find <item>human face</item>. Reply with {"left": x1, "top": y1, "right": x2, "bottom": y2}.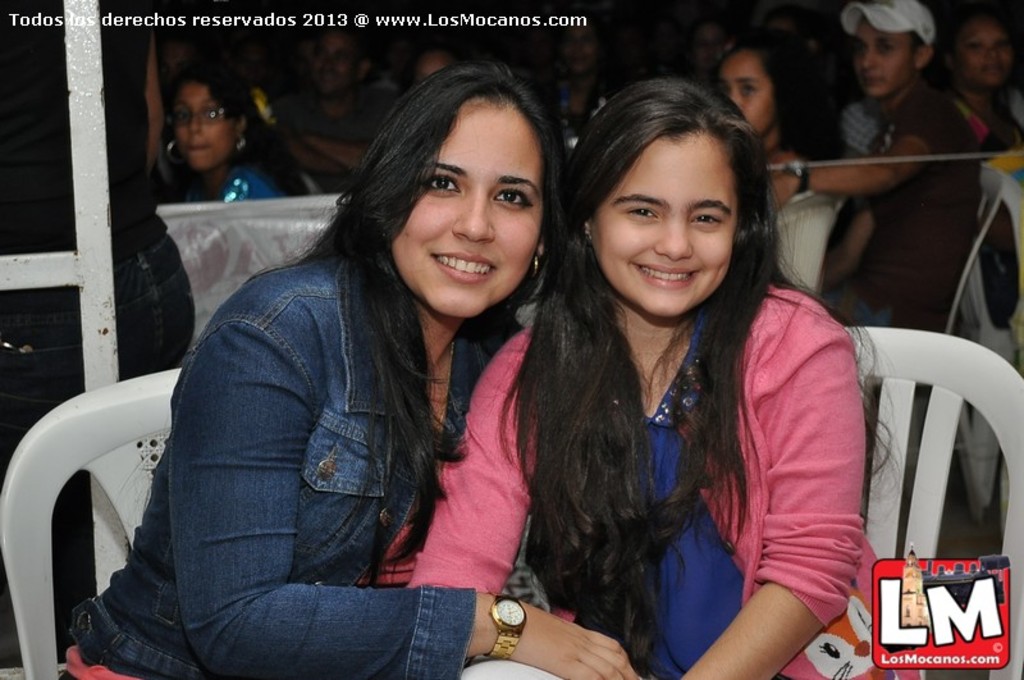
{"left": 590, "top": 131, "right": 741, "bottom": 320}.
